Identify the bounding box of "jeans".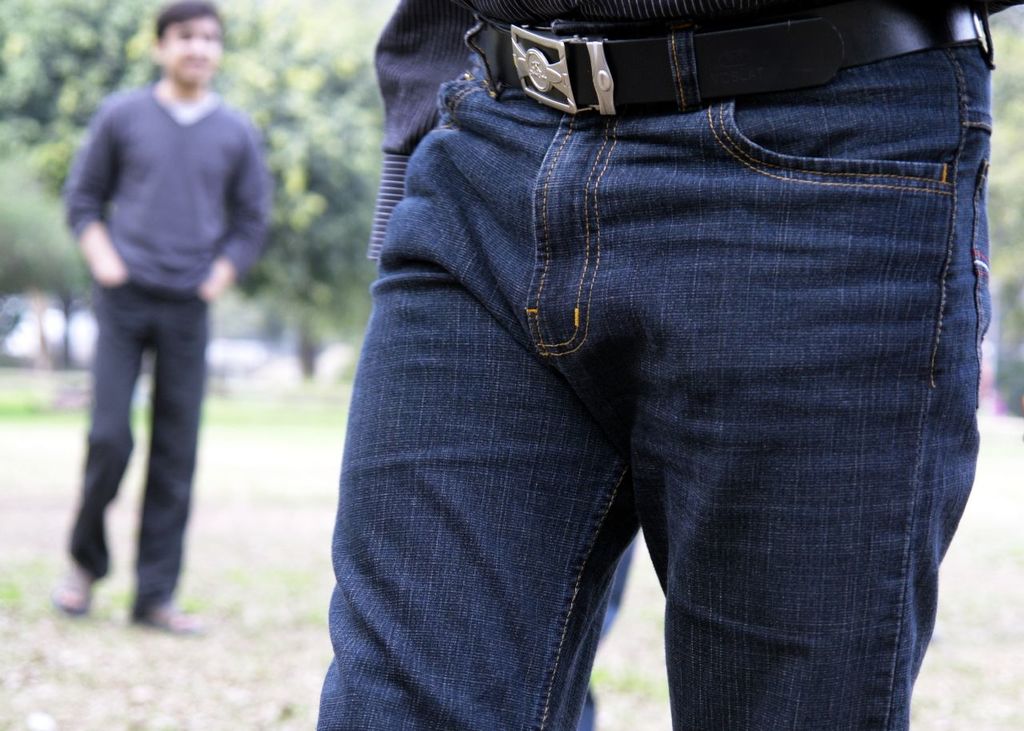
{"left": 318, "top": 0, "right": 993, "bottom": 729}.
